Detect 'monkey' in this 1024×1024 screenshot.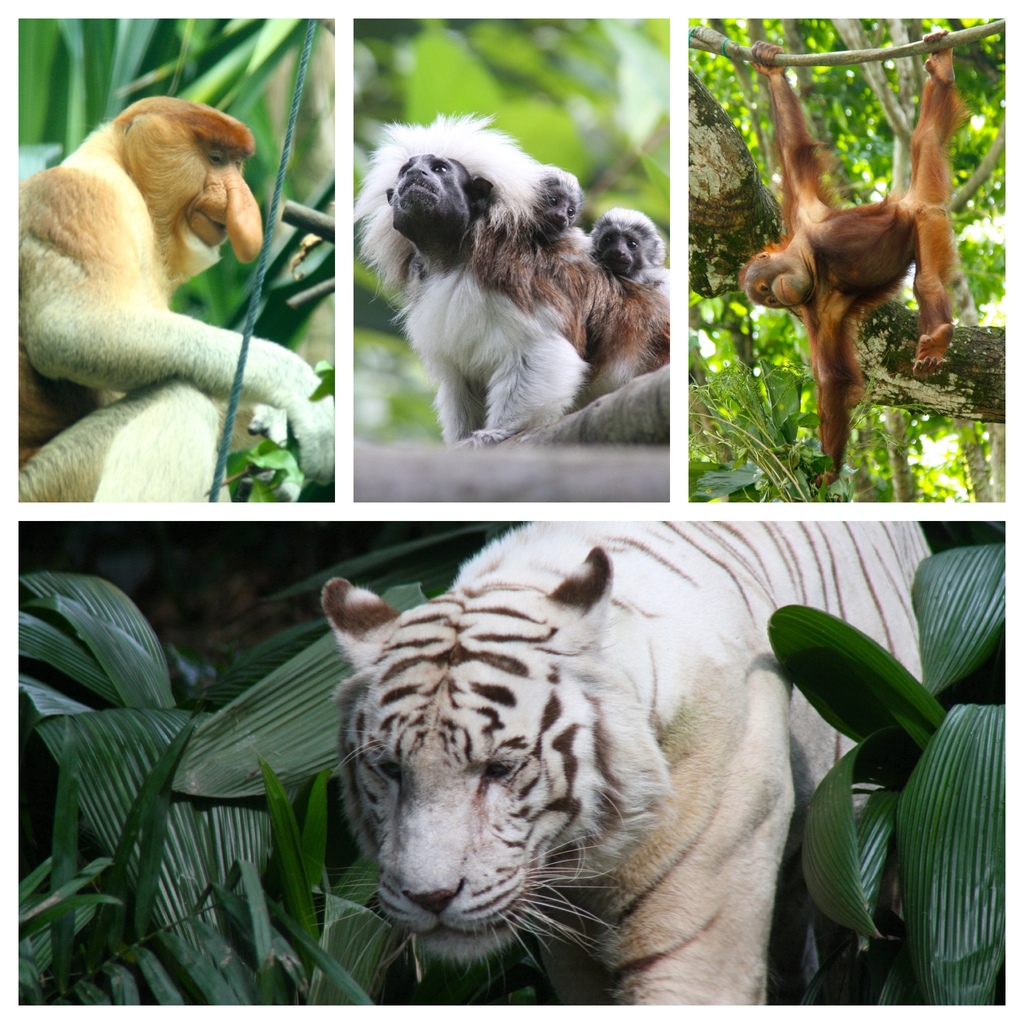
Detection: [524, 159, 575, 239].
